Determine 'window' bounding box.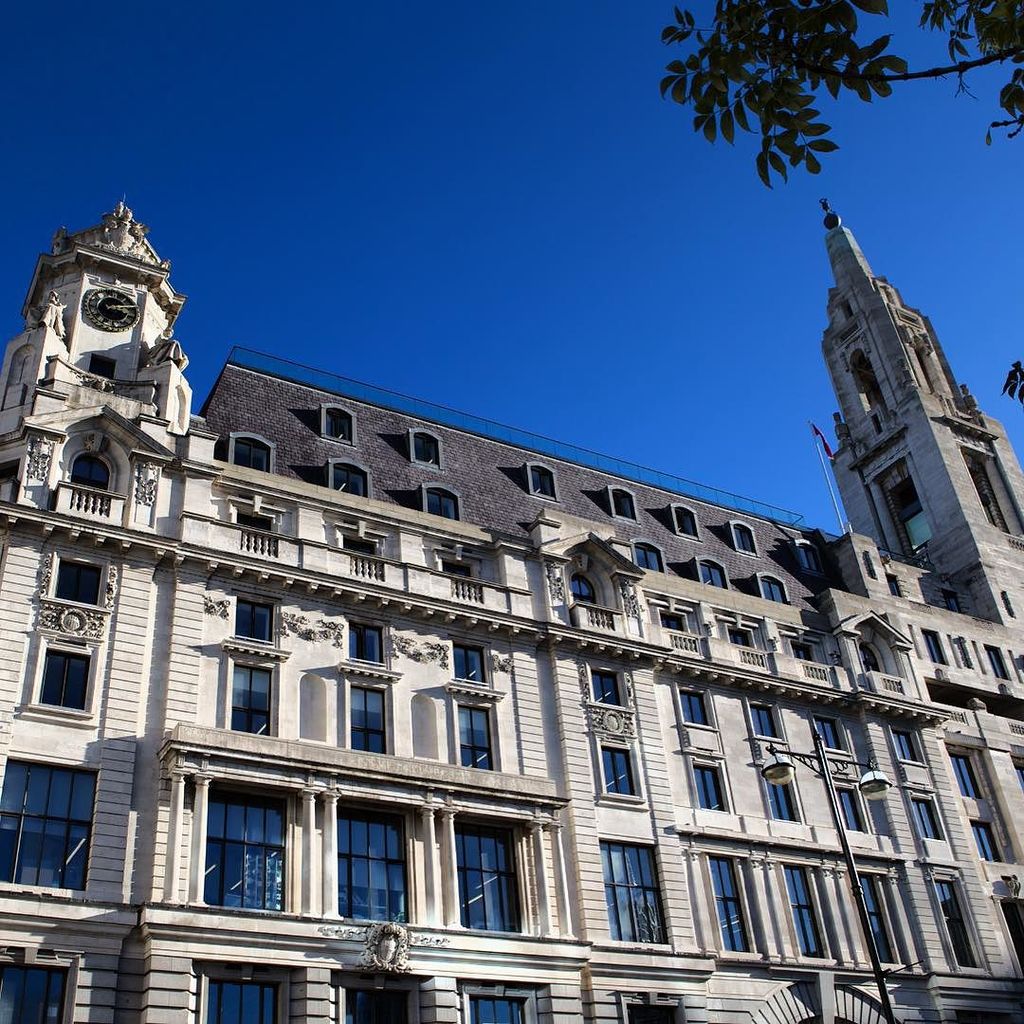
Determined: (left=455, top=702, right=500, bottom=774).
